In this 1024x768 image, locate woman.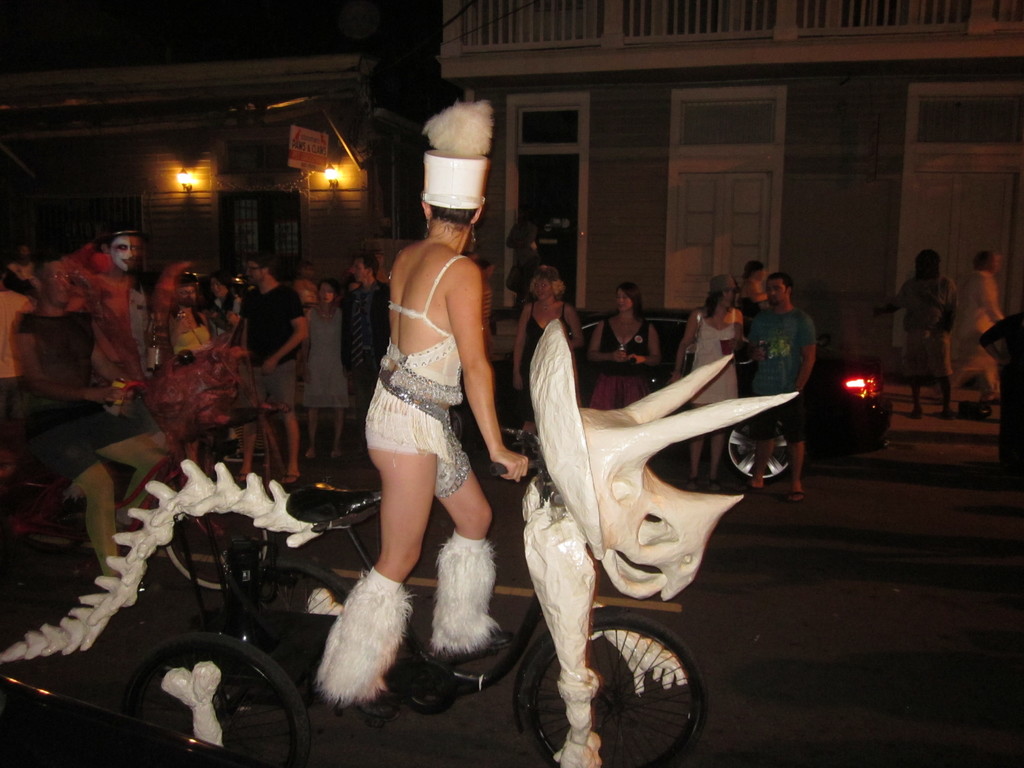
Bounding box: bbox=(592, 285, 663, 415).
